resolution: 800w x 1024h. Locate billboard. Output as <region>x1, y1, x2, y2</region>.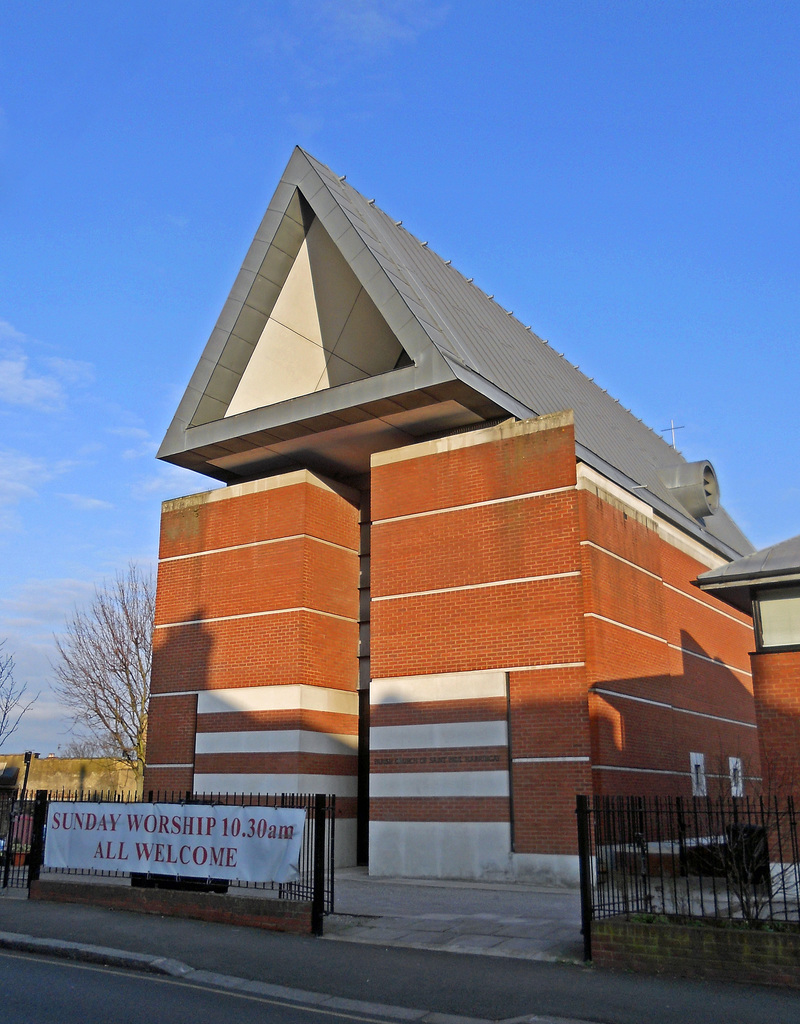
<region>36, 802, 316, 884</region>.
